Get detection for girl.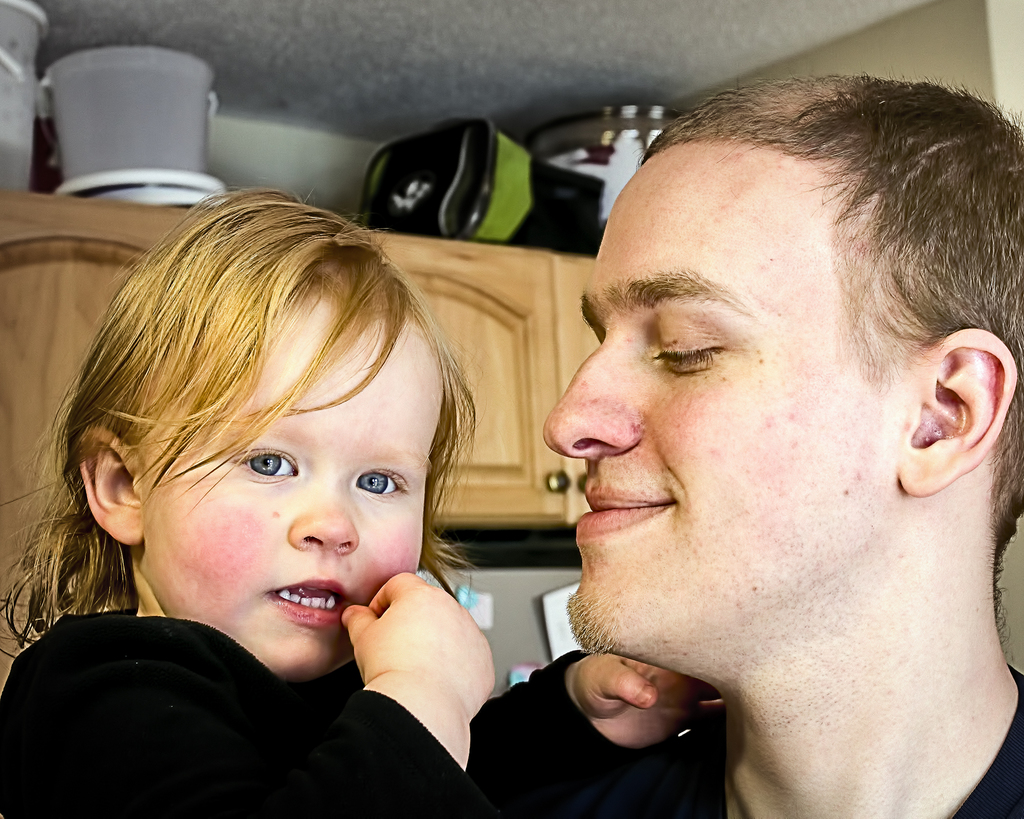
Detection: bbox=(0, 183, 705, 818).
